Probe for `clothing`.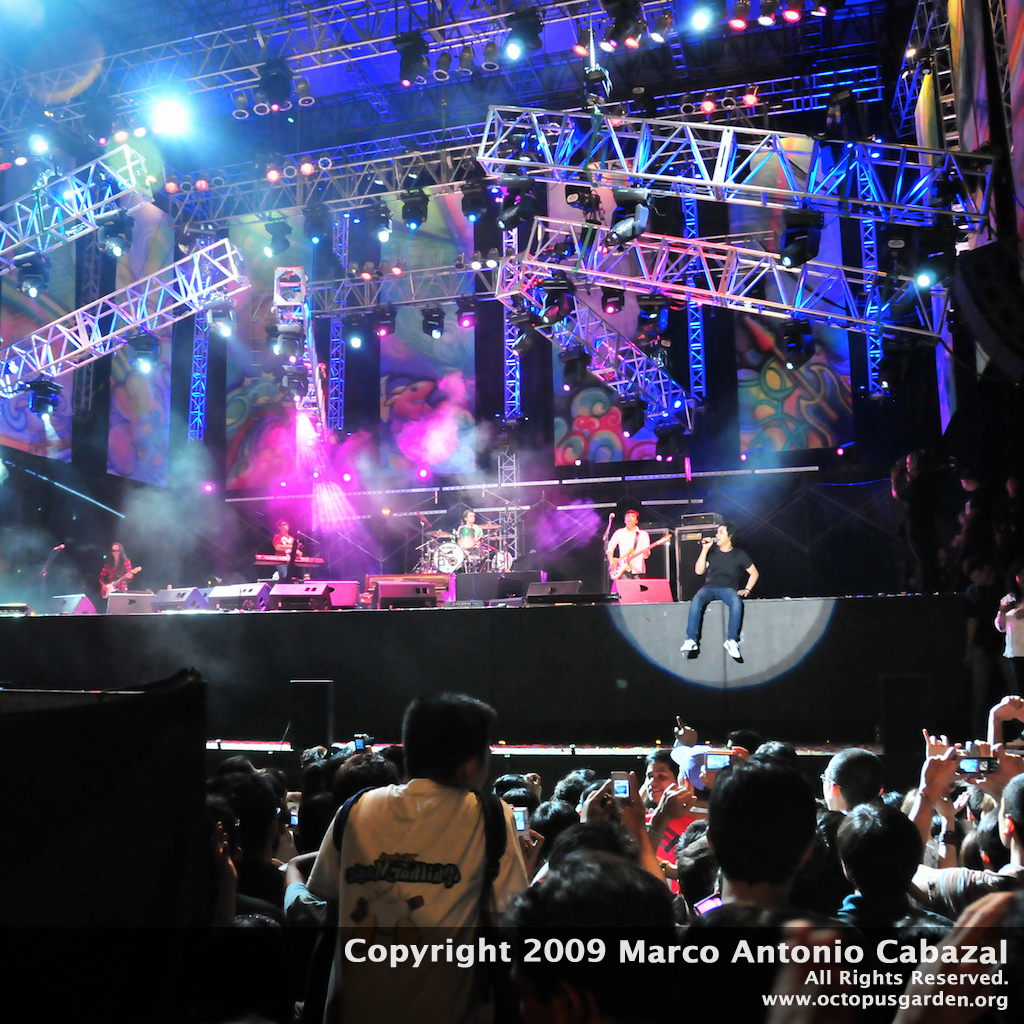
Probe result: 457, 523, 481, 558.
